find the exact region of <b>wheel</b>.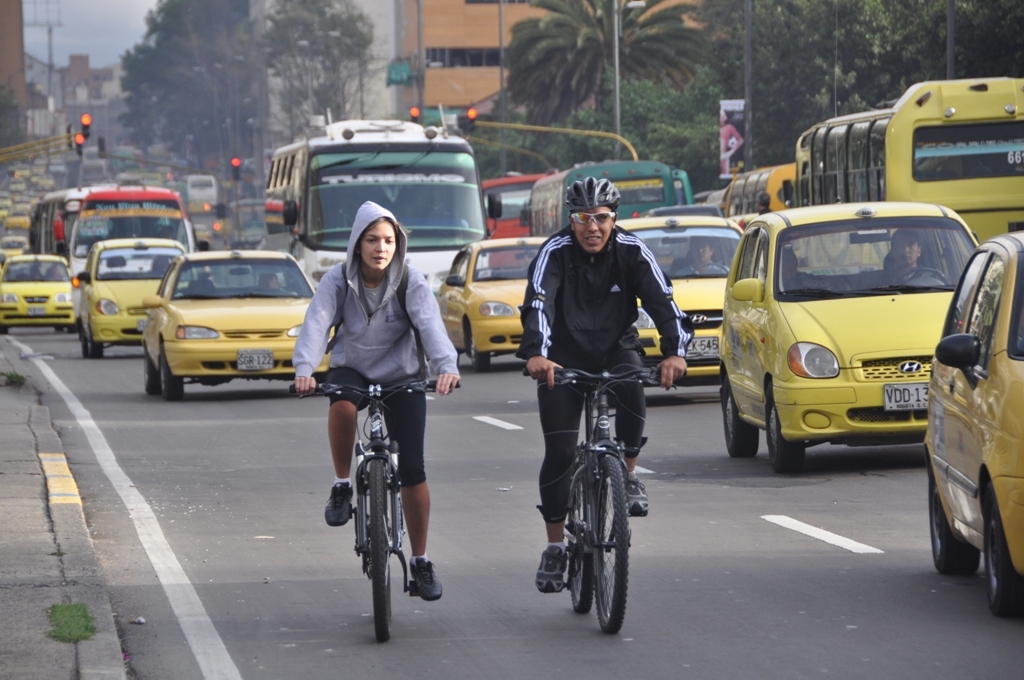
Exact region: (718,373,759,460).
